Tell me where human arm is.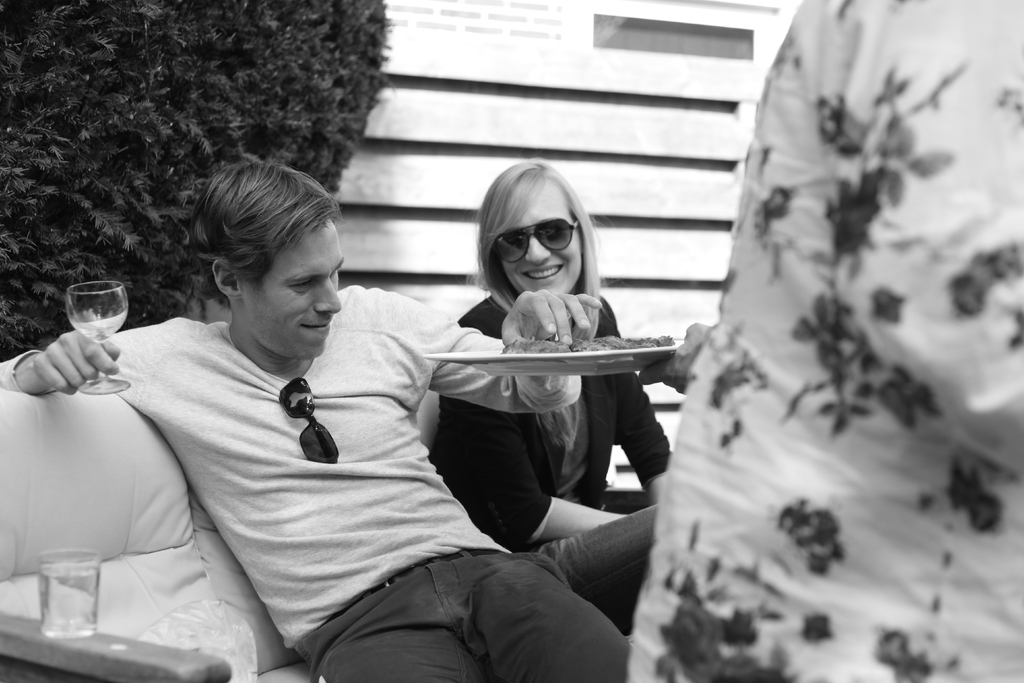
human arm is at [637, 322, 715, 394].
